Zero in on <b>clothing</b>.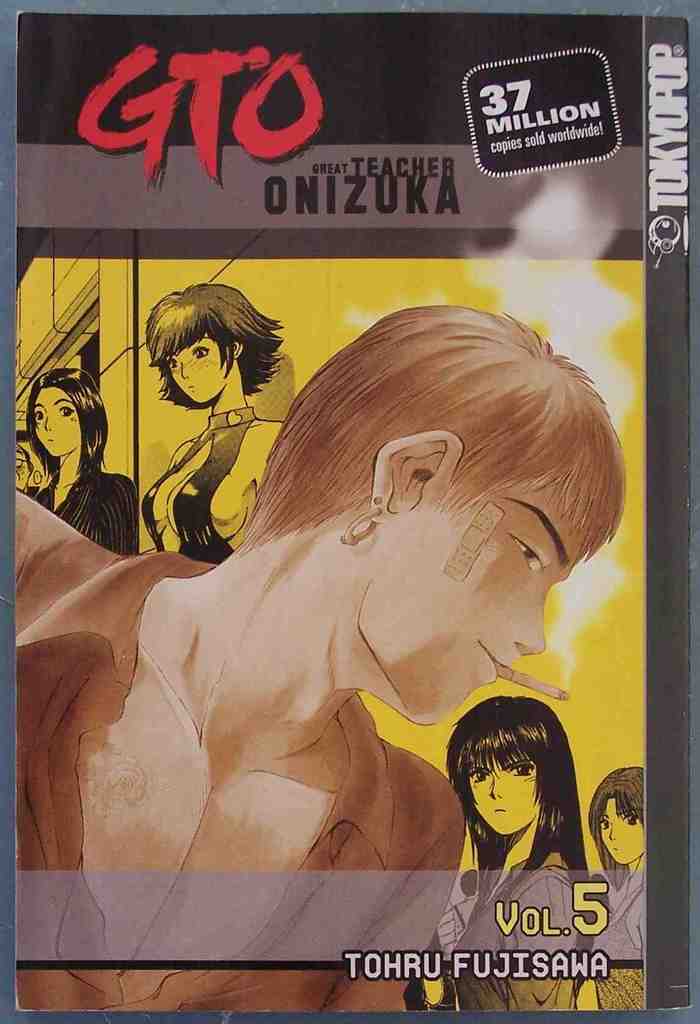
Zeroed in: [left=29, top=463, right=134, bottom=554].
